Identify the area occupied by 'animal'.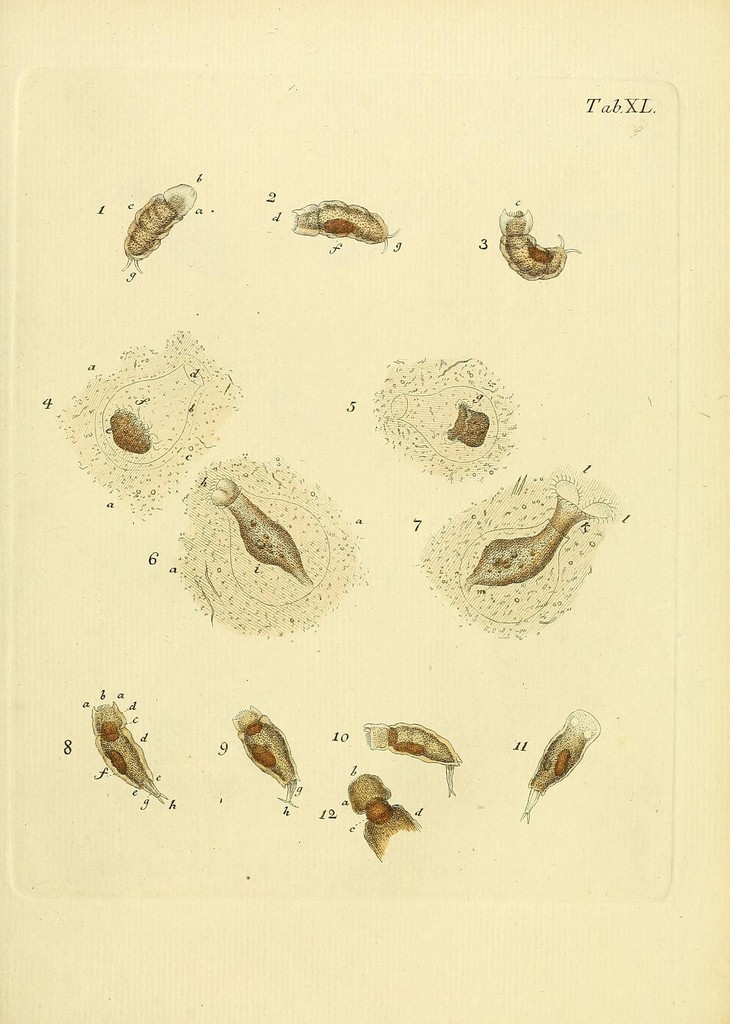
Area: (286,196,400,254).
